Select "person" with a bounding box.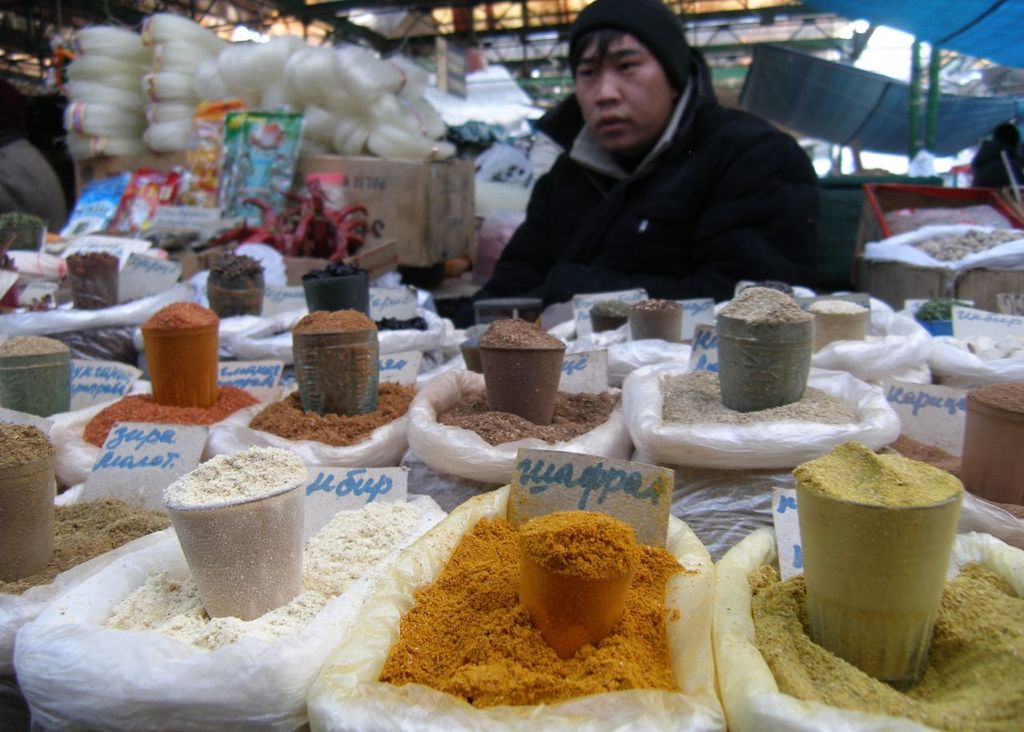
crop(476, 0, 862, 317).
